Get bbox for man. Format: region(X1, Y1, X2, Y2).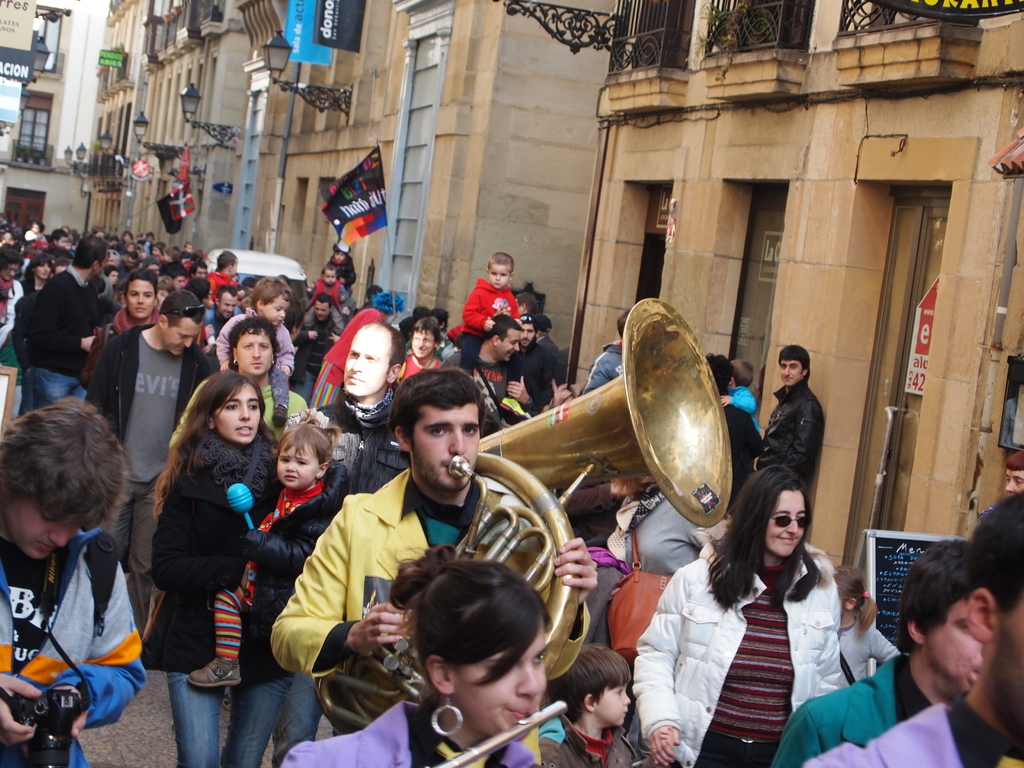
region(188, 259, 209, 275).
